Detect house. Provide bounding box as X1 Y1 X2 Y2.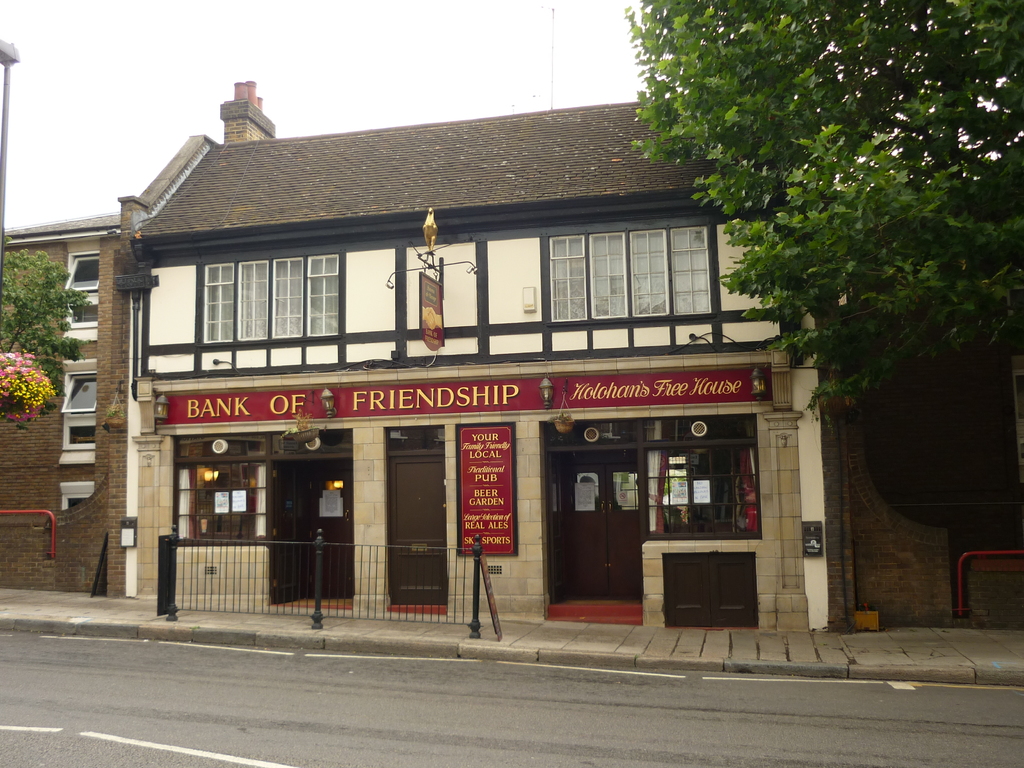
1 211 119 597.
